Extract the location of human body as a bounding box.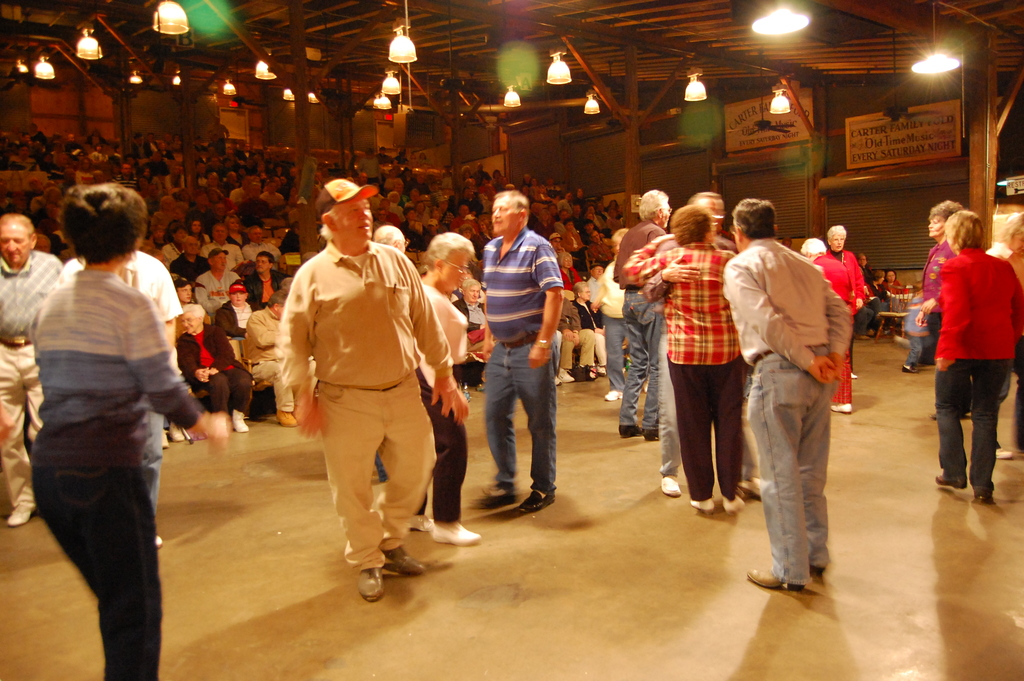
915,208,959,422.
